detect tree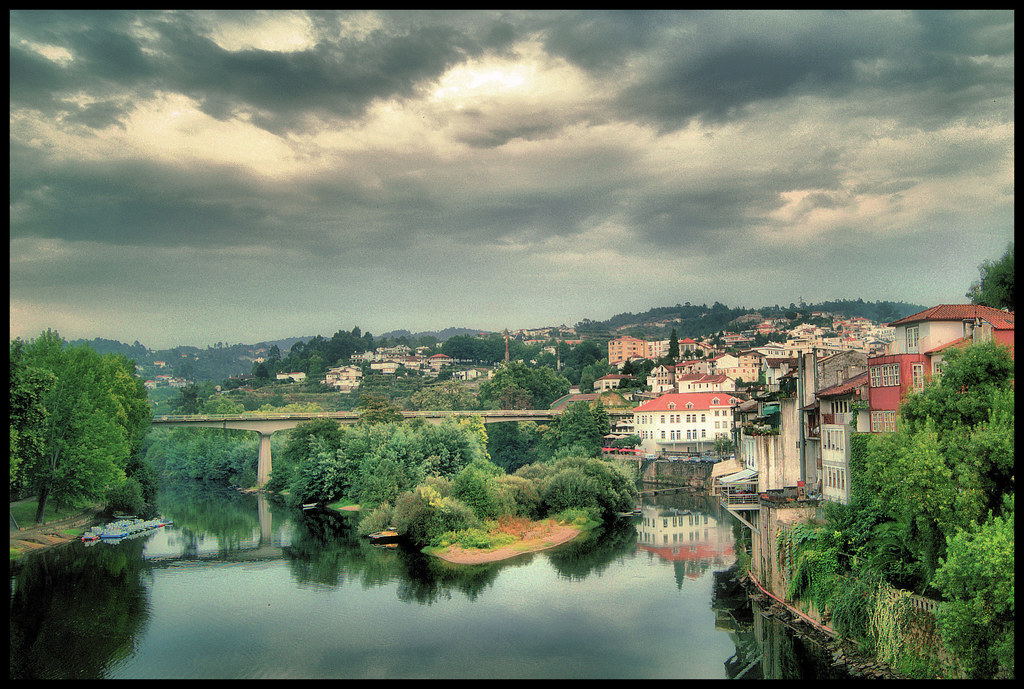
select_region(440, 337, 474, 359)
